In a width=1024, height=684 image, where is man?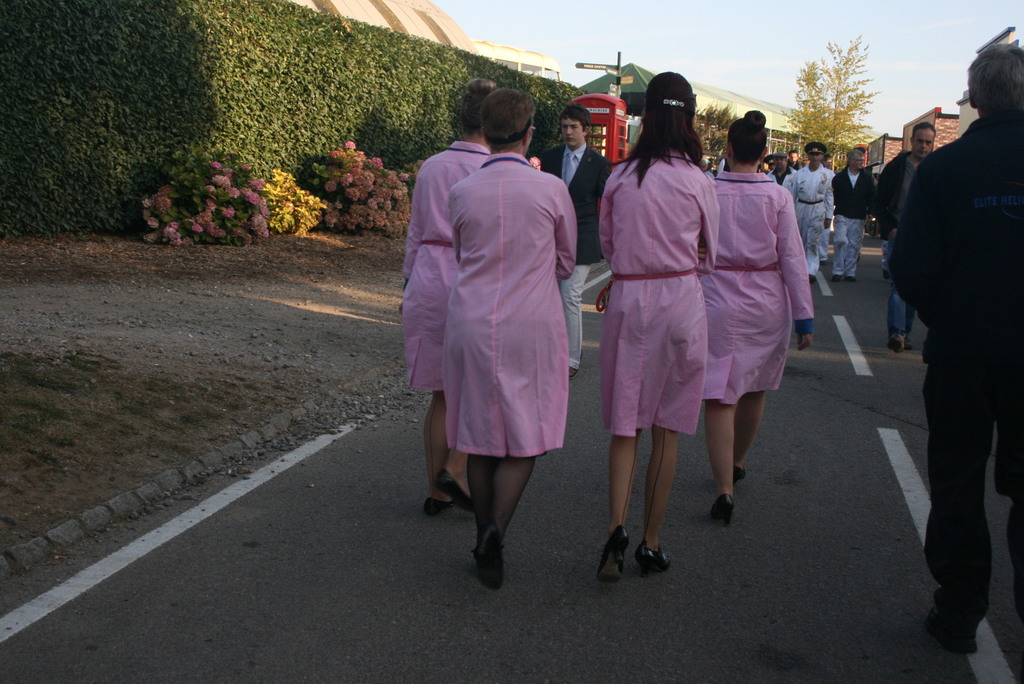
bbox=[834, 147, 879, 284].
